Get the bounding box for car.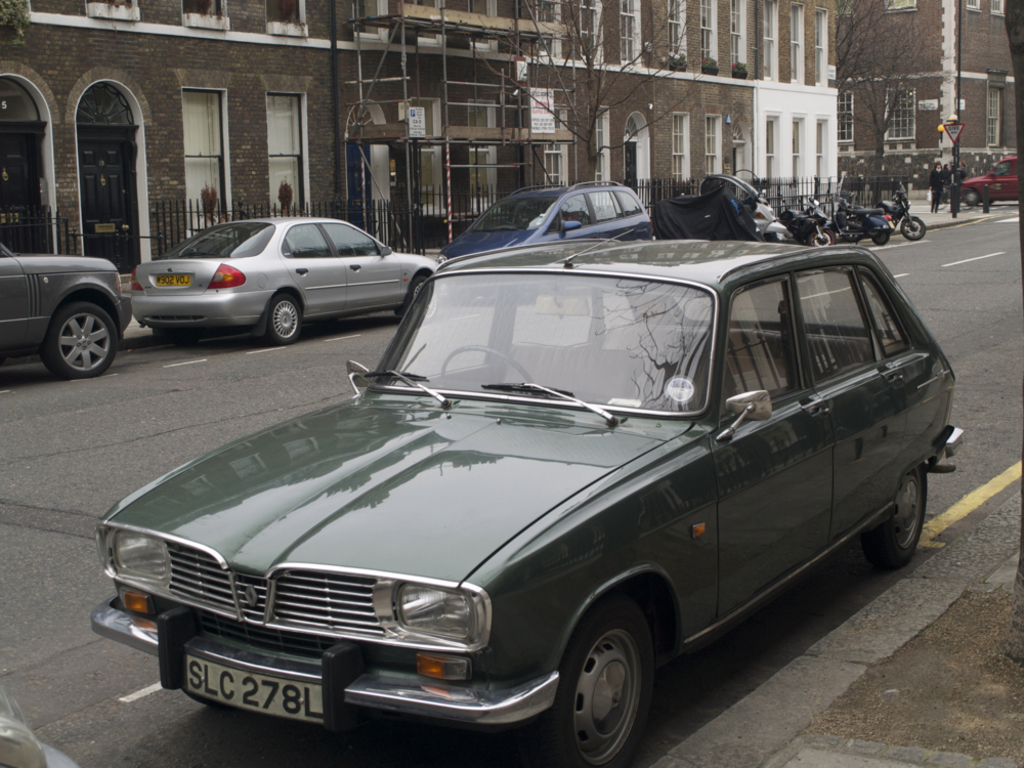
locate(90, 224, 967, 767).
